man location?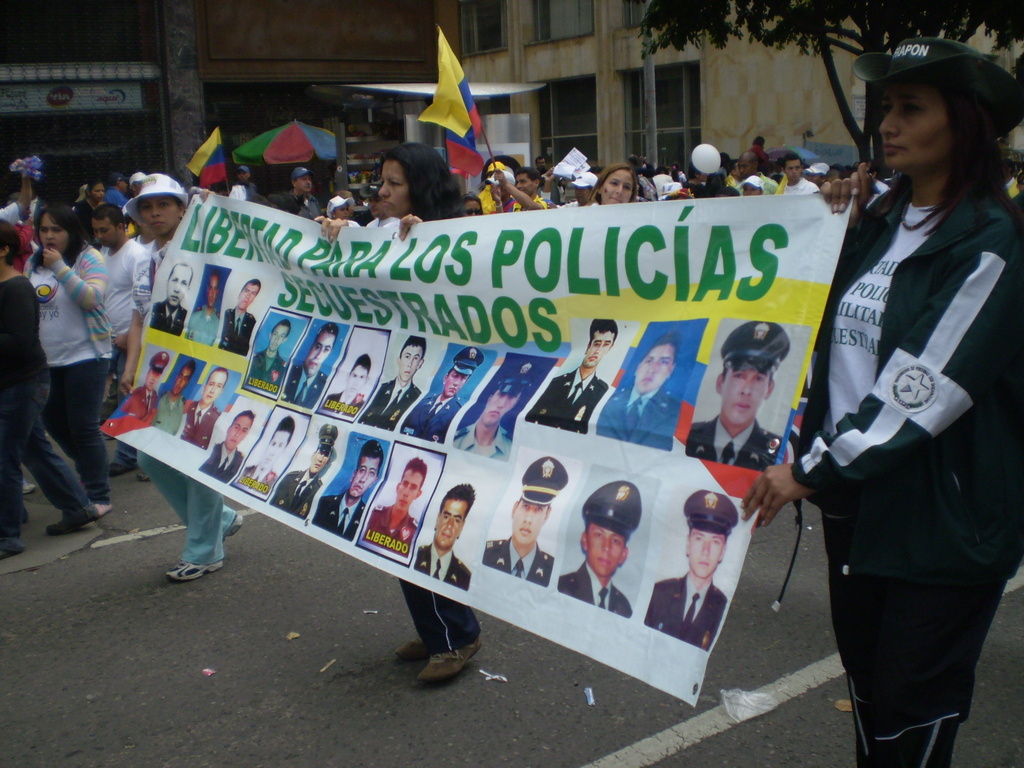
left=121, top=166, right=148, bottom=224
